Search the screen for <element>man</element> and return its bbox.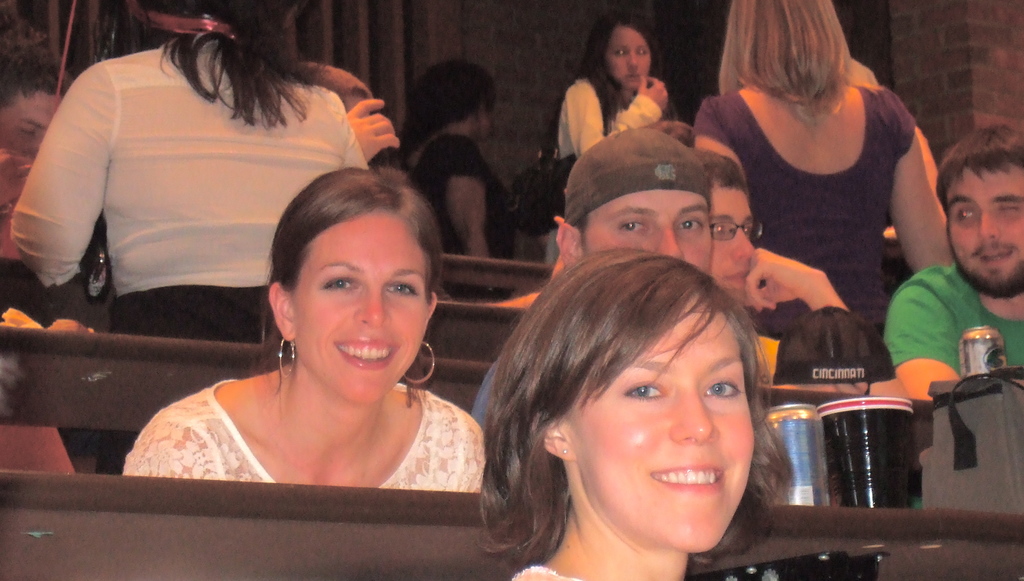
Found: bbox=(0, 31, 67, 161).
